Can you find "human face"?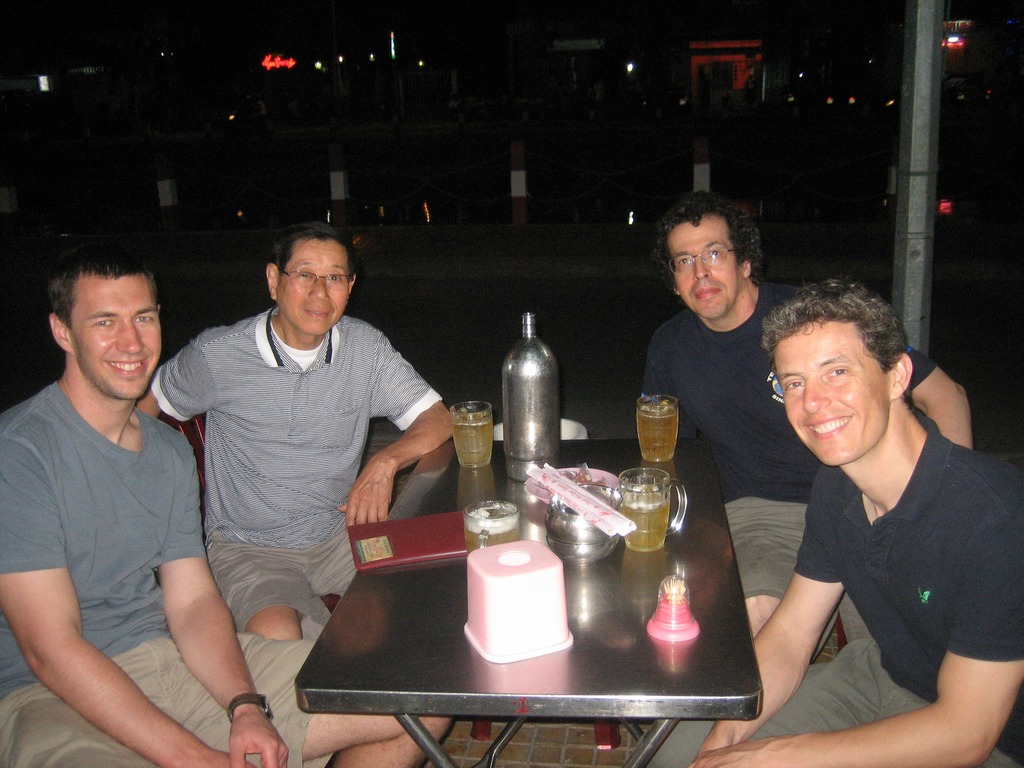
Yes, bounding box: [x1=276, y1=240, x2=350, y2=333].
